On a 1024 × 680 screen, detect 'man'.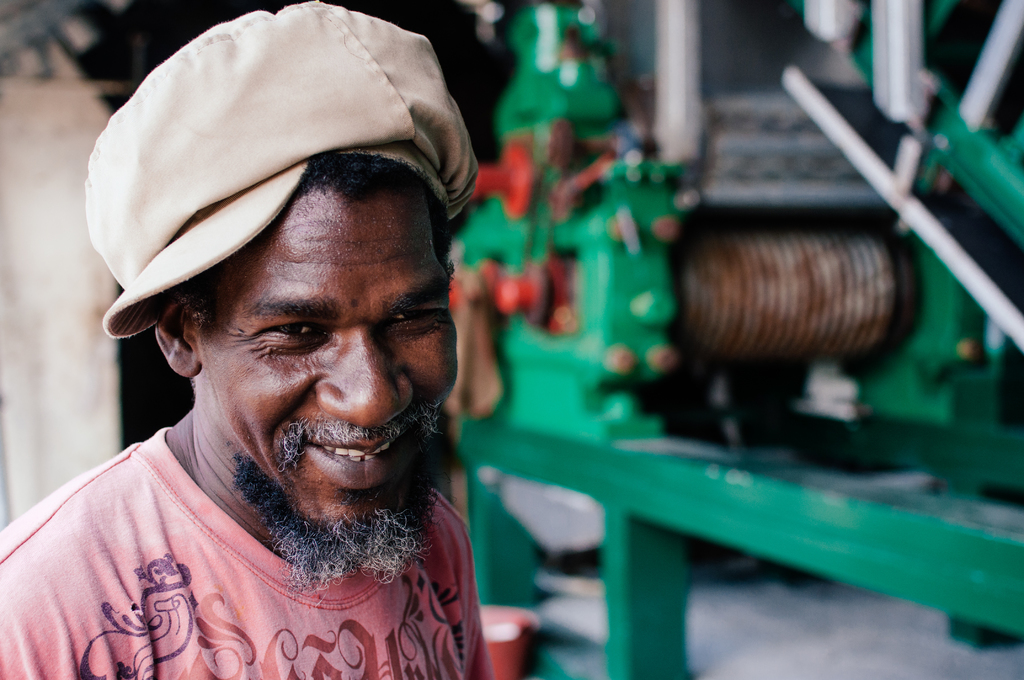
(0,0,495,679).
